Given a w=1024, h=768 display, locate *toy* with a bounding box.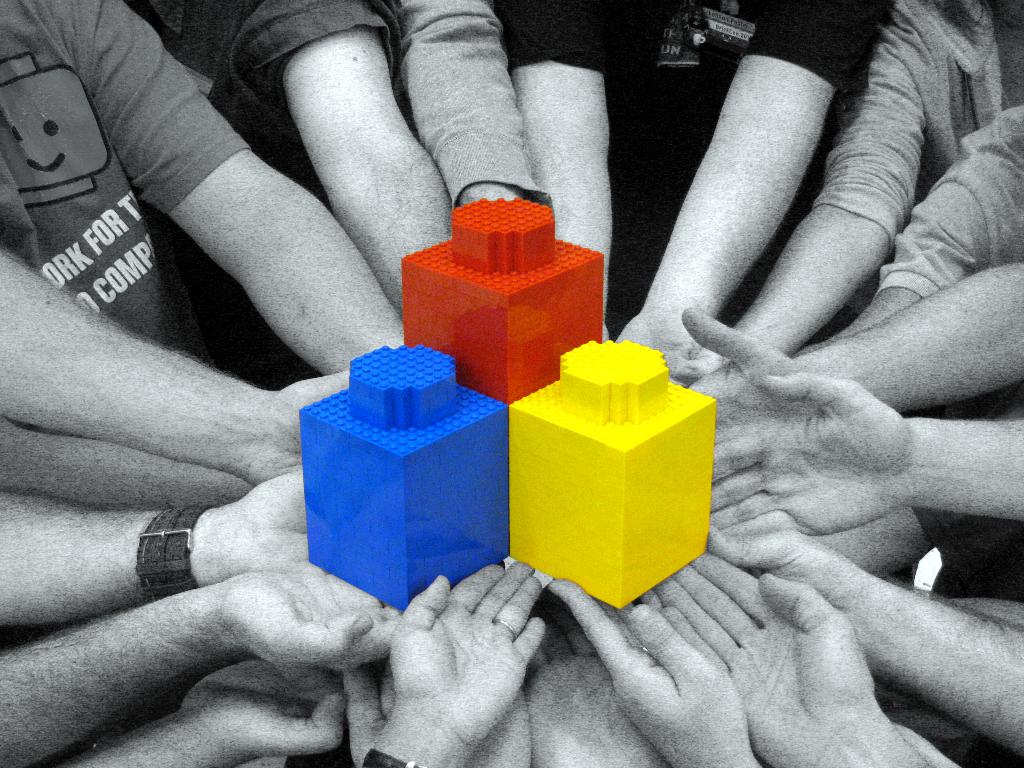
Located: {"left": 398, "top": 187, "right": 609, "bottom": 408}.
